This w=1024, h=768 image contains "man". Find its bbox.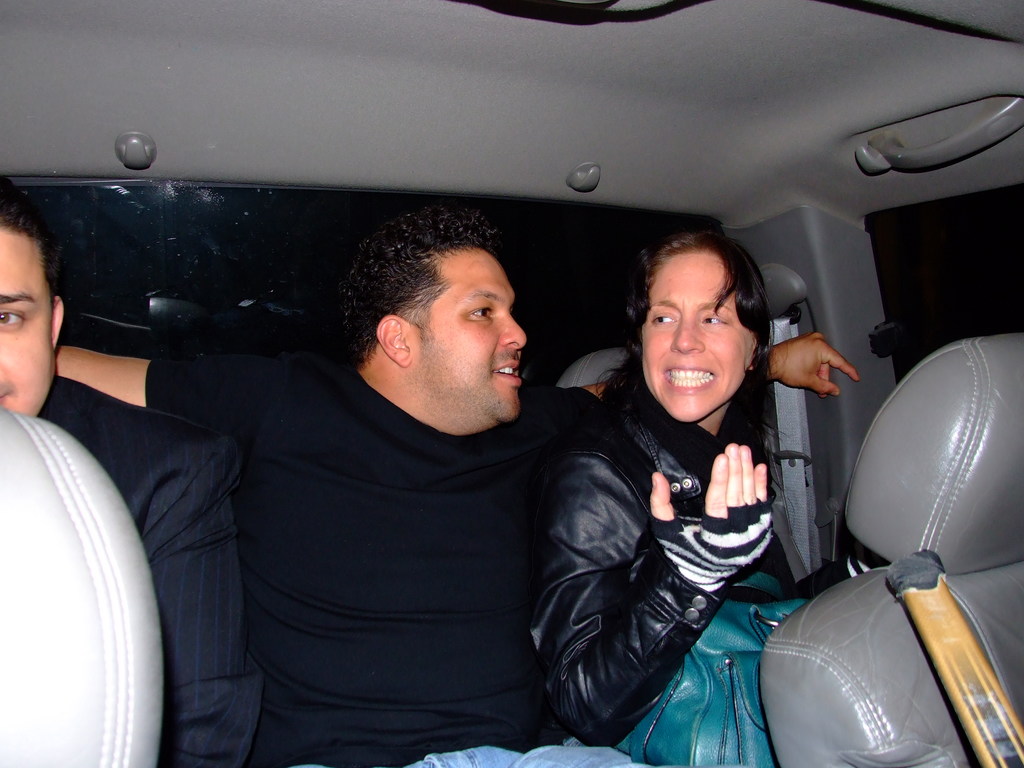
bbox=(154, 156, 855, 762).
